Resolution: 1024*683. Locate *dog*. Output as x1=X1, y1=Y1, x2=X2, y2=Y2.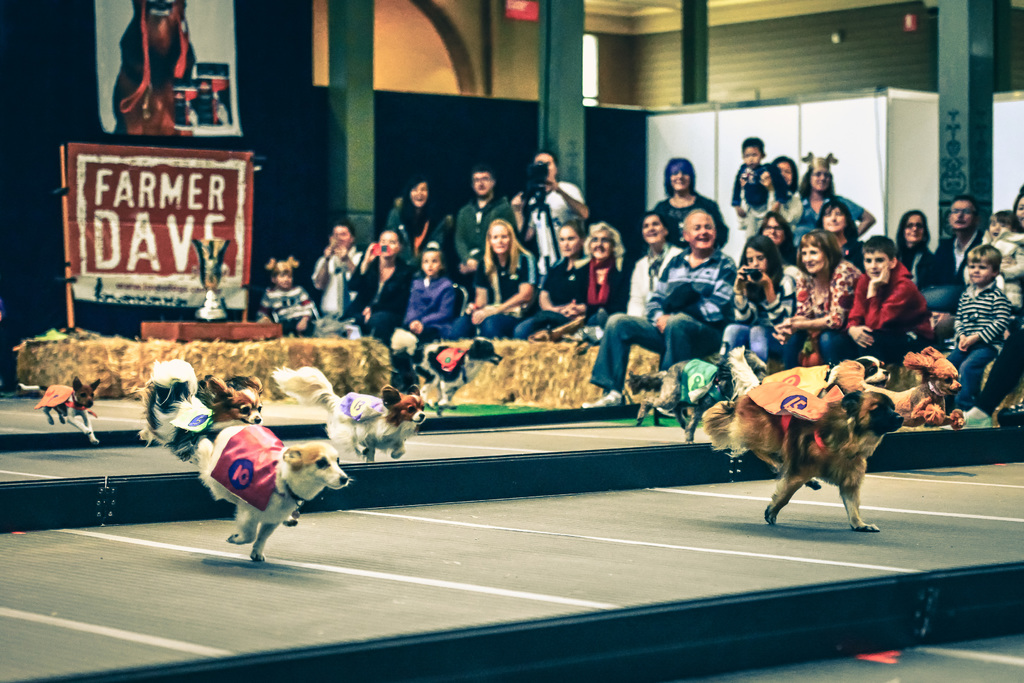
x1=619, y1=346, x2=772, y2=442.
